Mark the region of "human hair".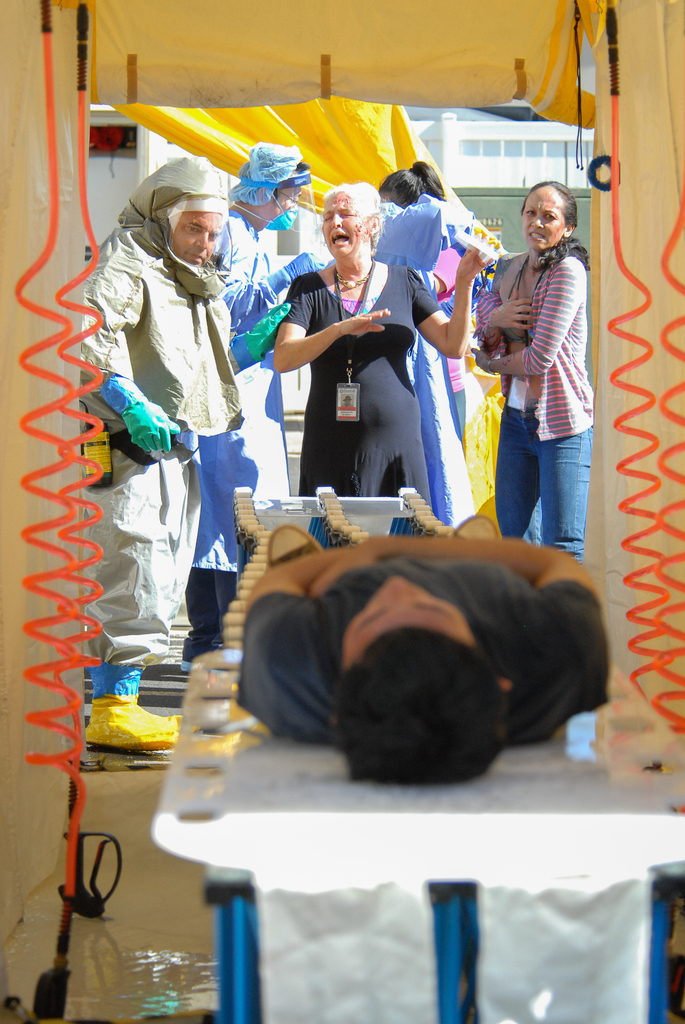
Region: box(318, 173, 382, 260).
